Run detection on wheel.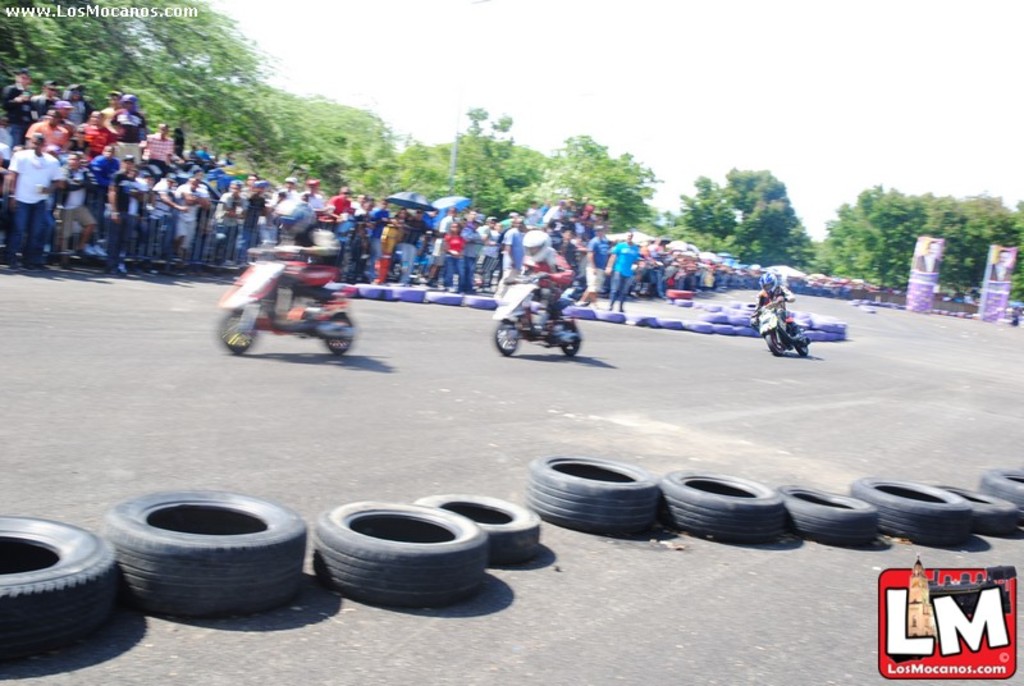
Result: [left=655, top=317, right=682, bottom=328].
